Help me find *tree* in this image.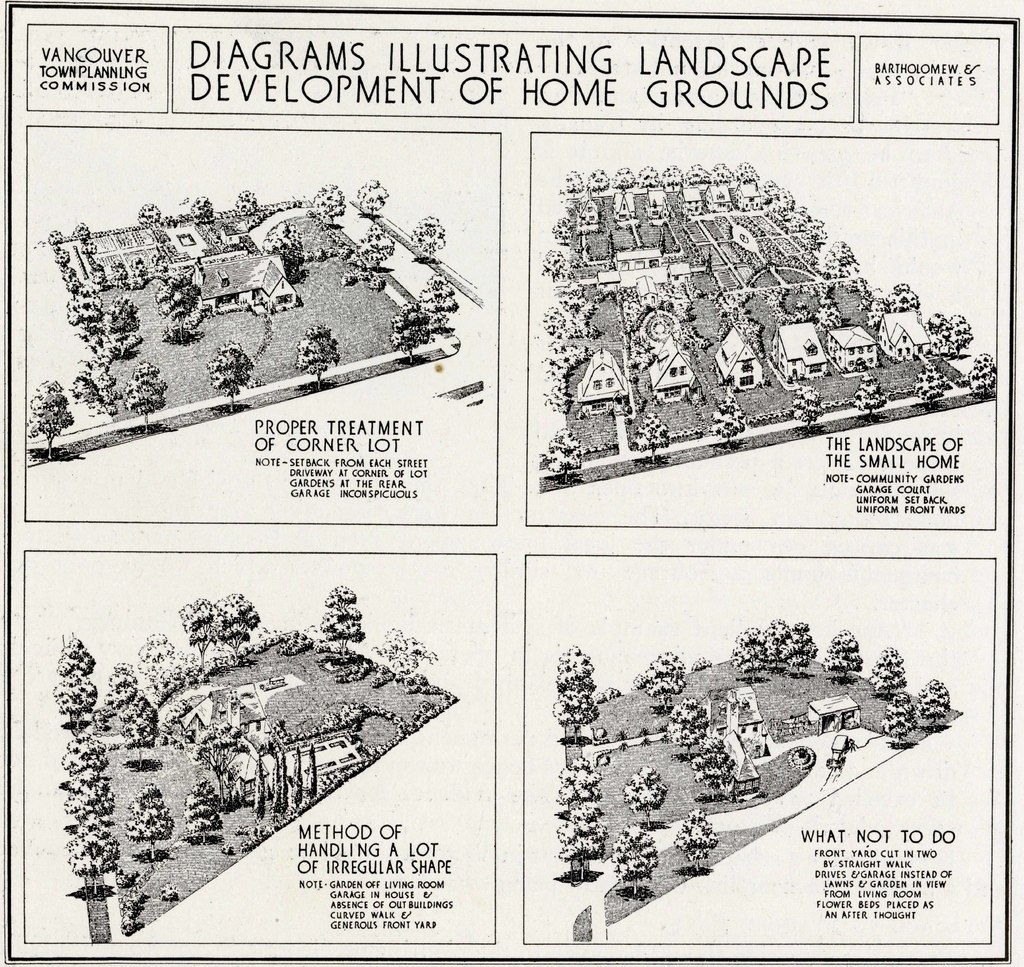
Found it: [118,788,179,857].
